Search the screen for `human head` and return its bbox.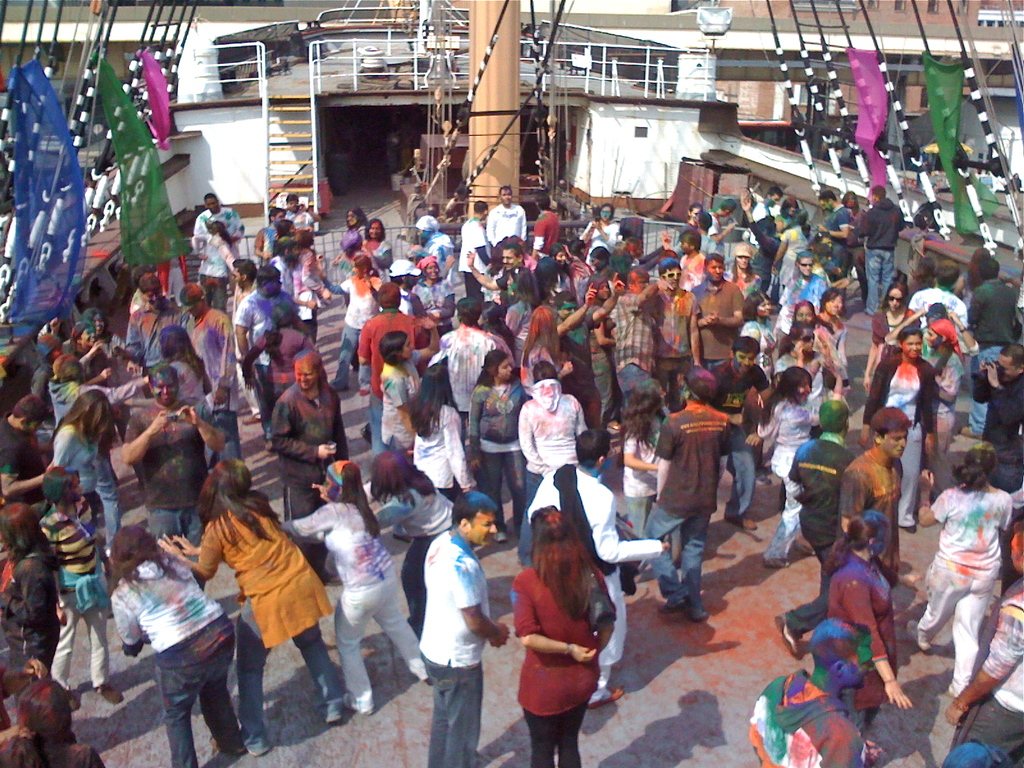
Found: pyautogui.locateOnScreen(150, 363, 177, 405).
